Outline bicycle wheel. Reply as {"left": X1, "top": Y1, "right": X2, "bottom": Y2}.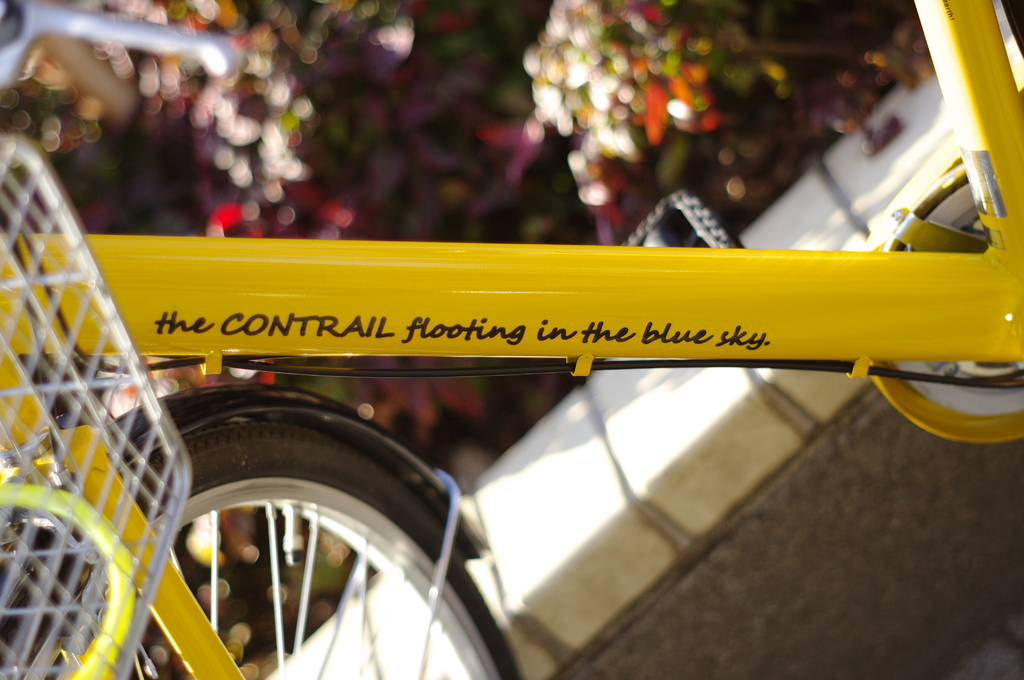
{"left": 0, "top": 417, "right": 519, "bottom": 679}.
